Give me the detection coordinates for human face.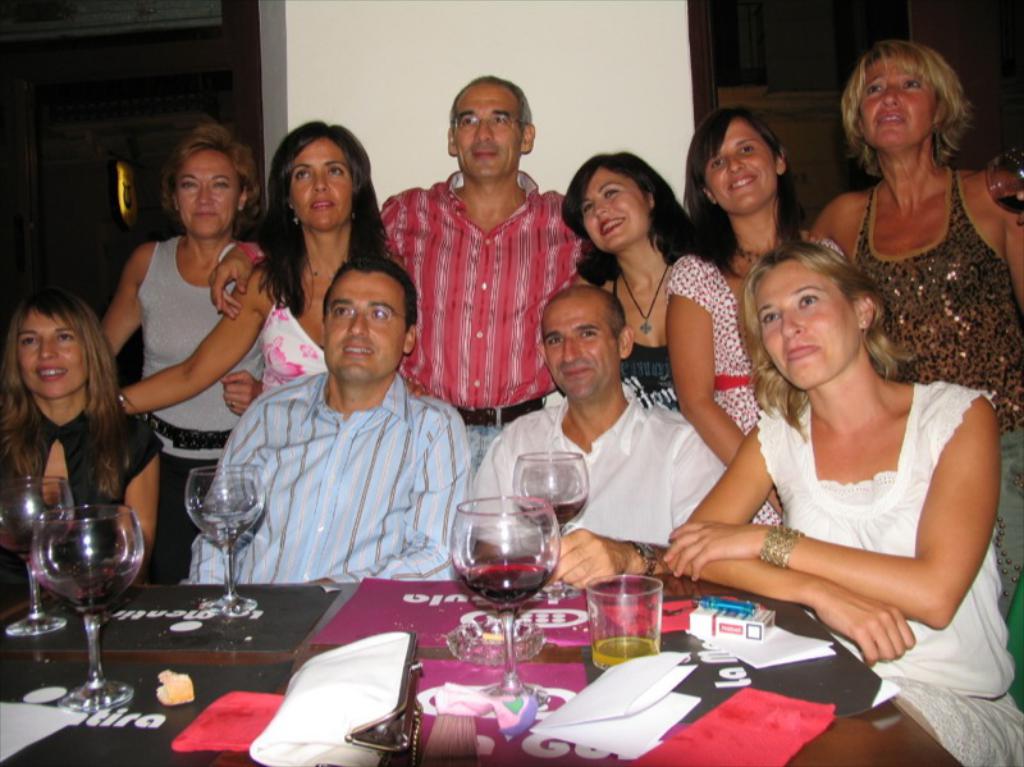
[x1=292, y1=140, x2=346, y2=229].
